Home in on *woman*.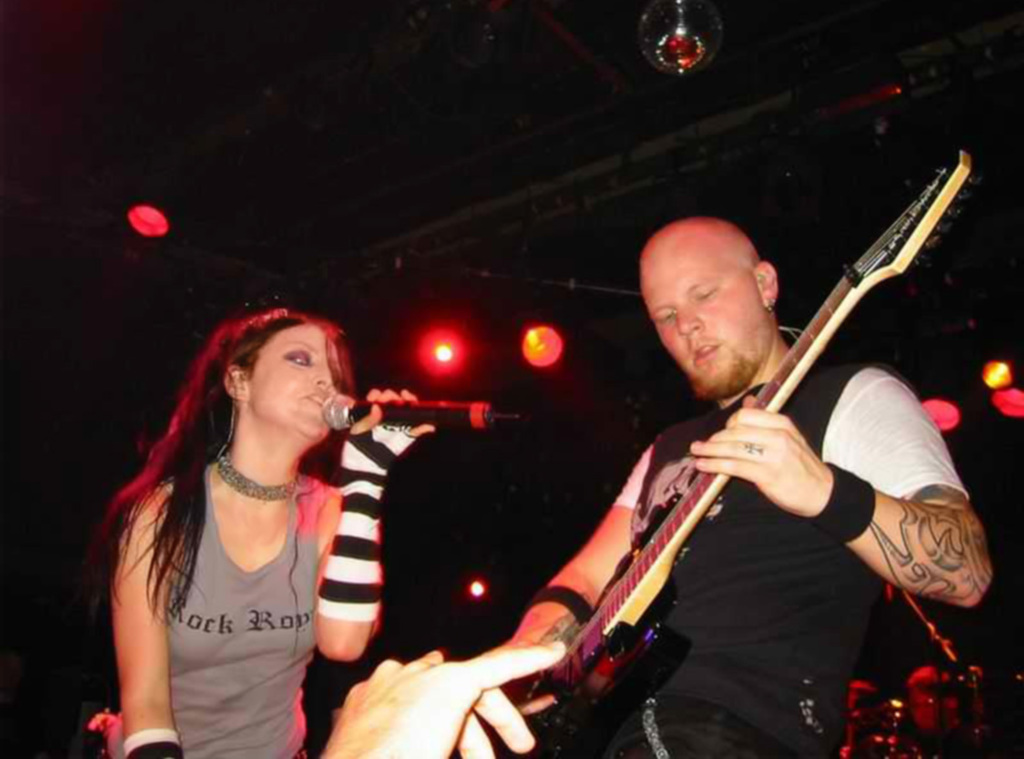
Homed in at [79, 294, 385, 753].
